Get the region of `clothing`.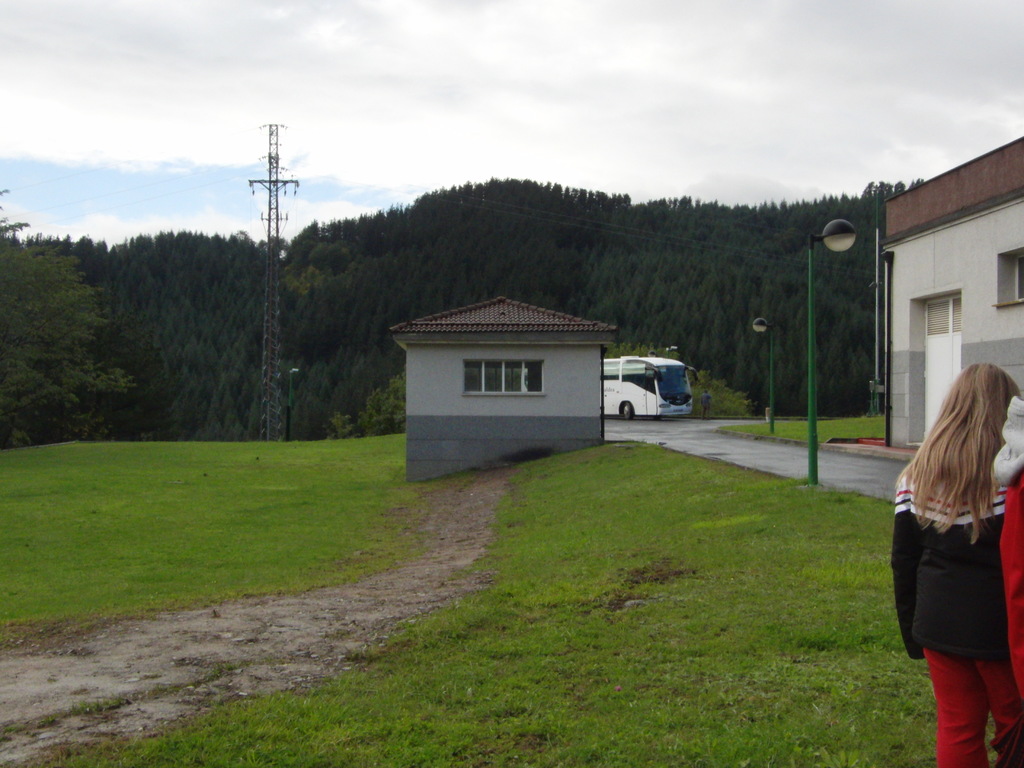
l=1004, t=395, r=1023, b=701.
